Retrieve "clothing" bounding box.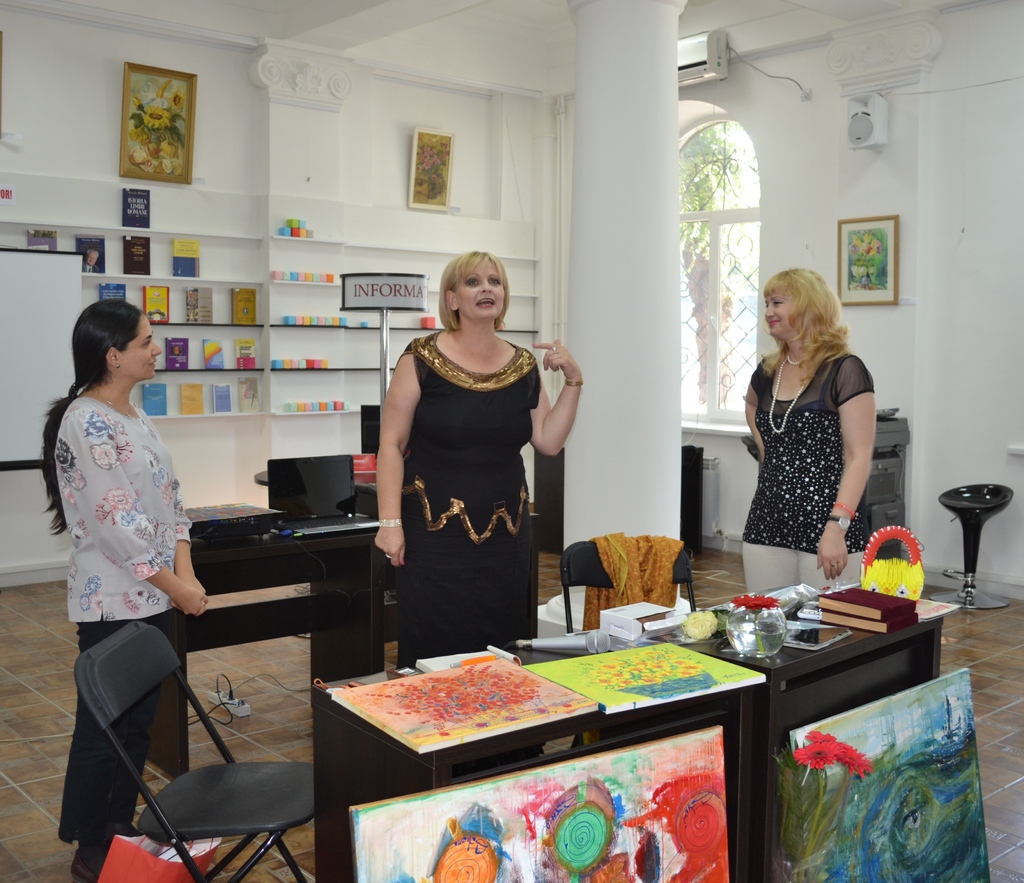
Bounding box: 741:348:879:602.
